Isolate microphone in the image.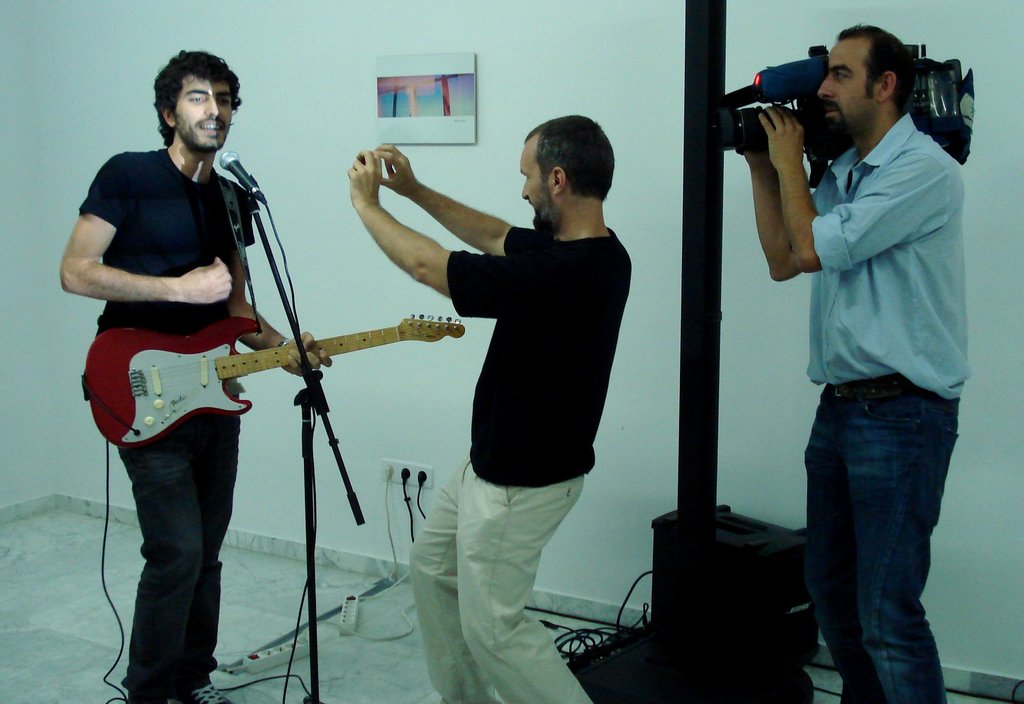
Isolated region: (left=218, top=150, right=263, bottom=200).
